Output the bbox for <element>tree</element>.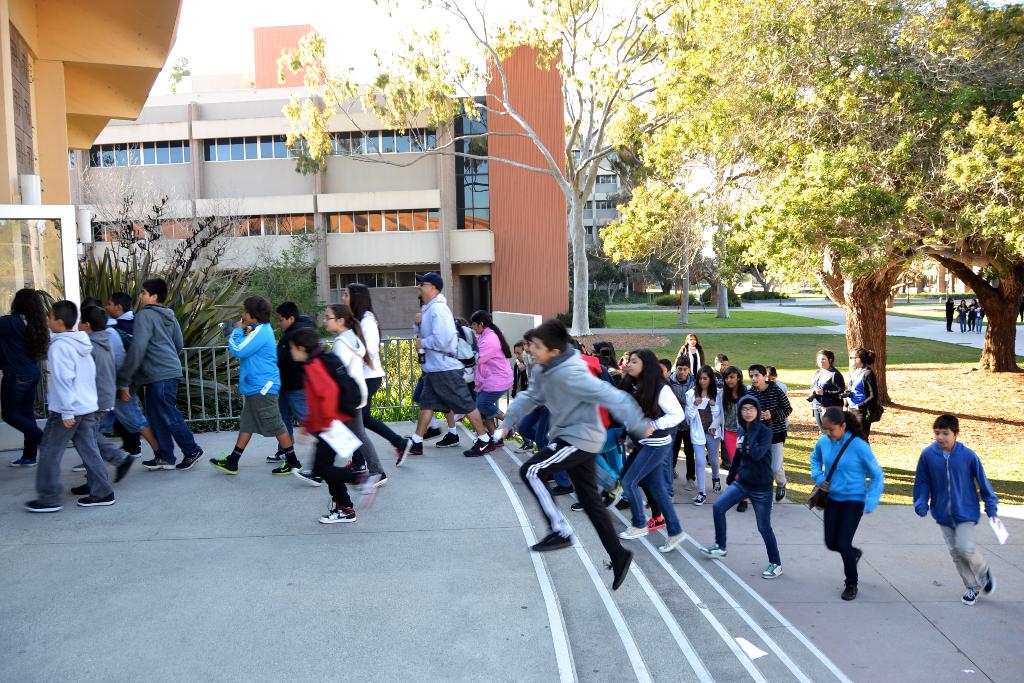
box(276, 0, 673, 339).
